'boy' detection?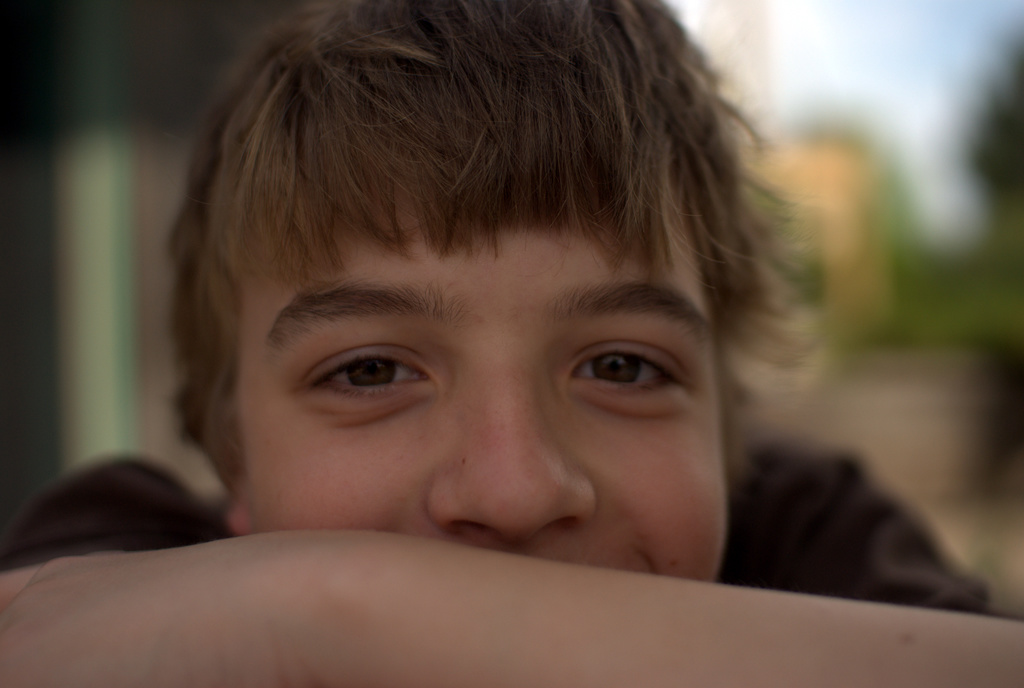
[0, 0, 1023, 687]
